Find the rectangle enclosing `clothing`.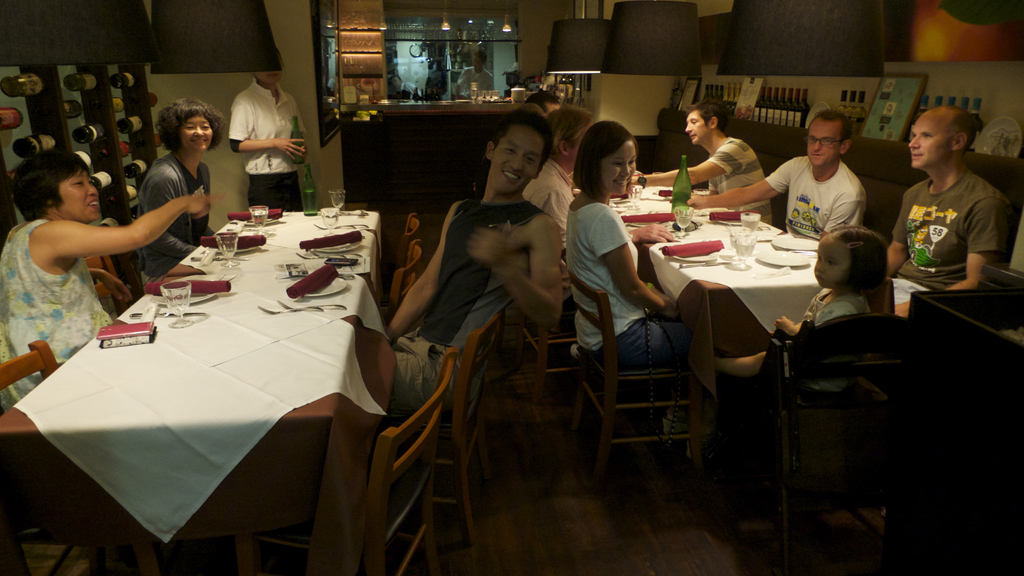
(136,155,214,291).
